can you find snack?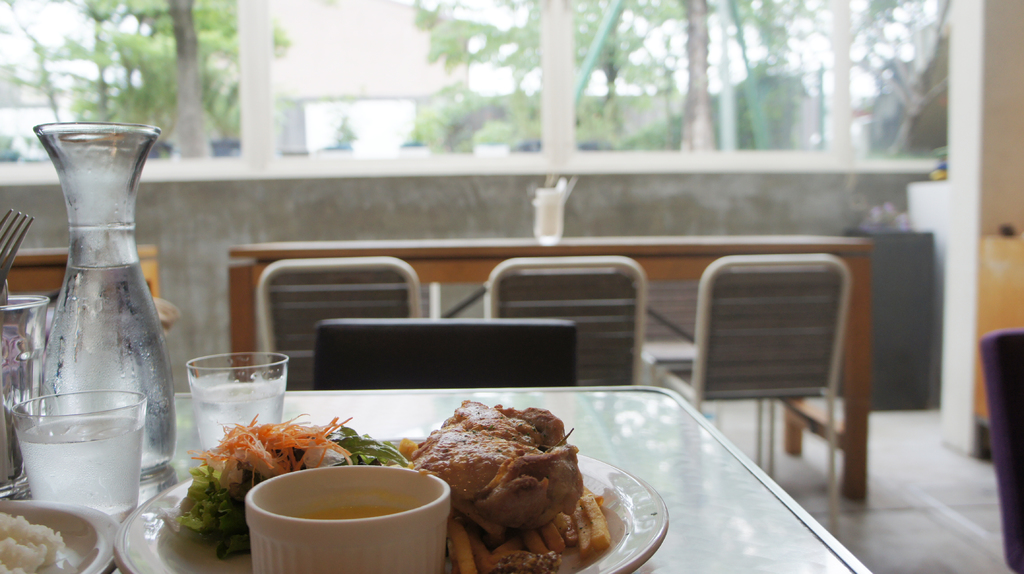
Yes, bounding box: (401, 397, 582, 535).
